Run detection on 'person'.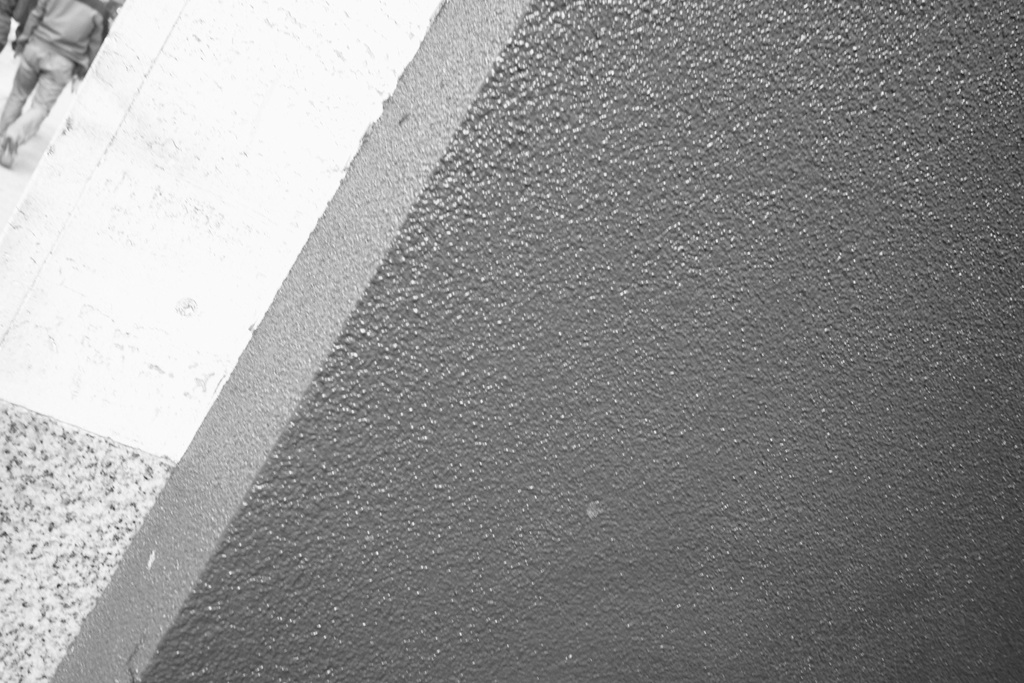
Result: [0,0,110,164].
